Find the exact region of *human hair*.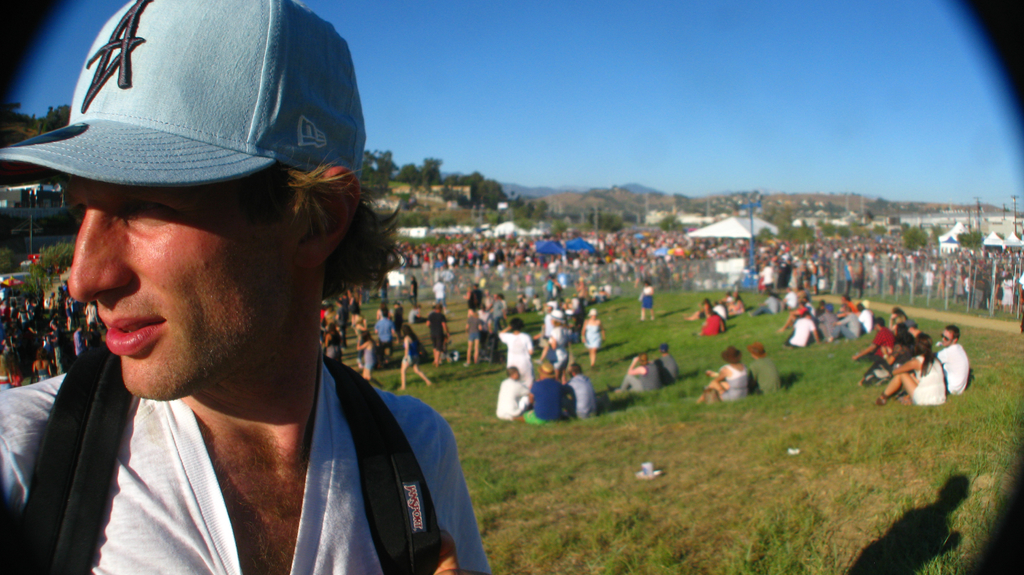
Exact region: l=945, t=322, r=960, b=340.
